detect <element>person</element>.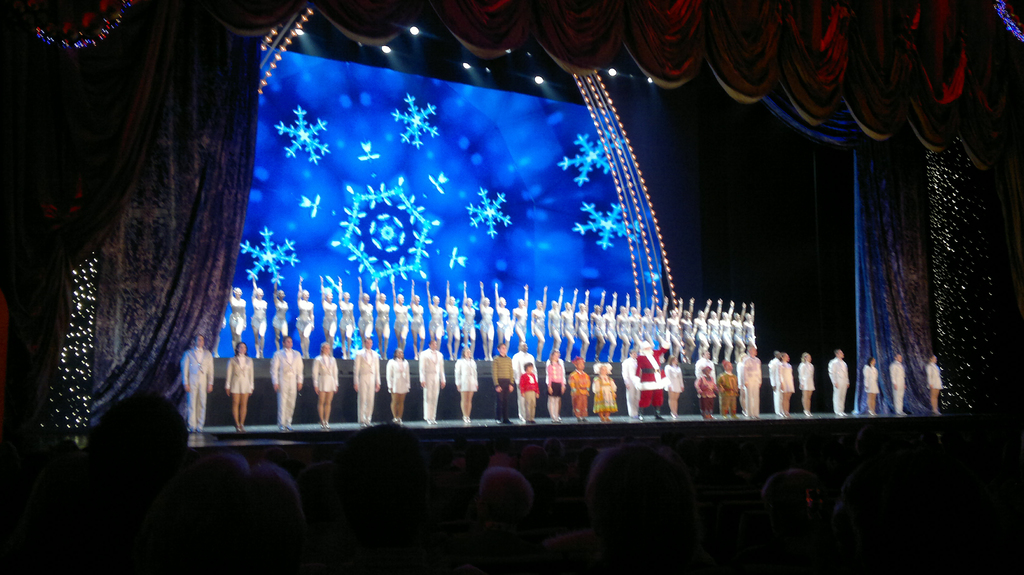
Detected at [385, 349, 413, 421].
